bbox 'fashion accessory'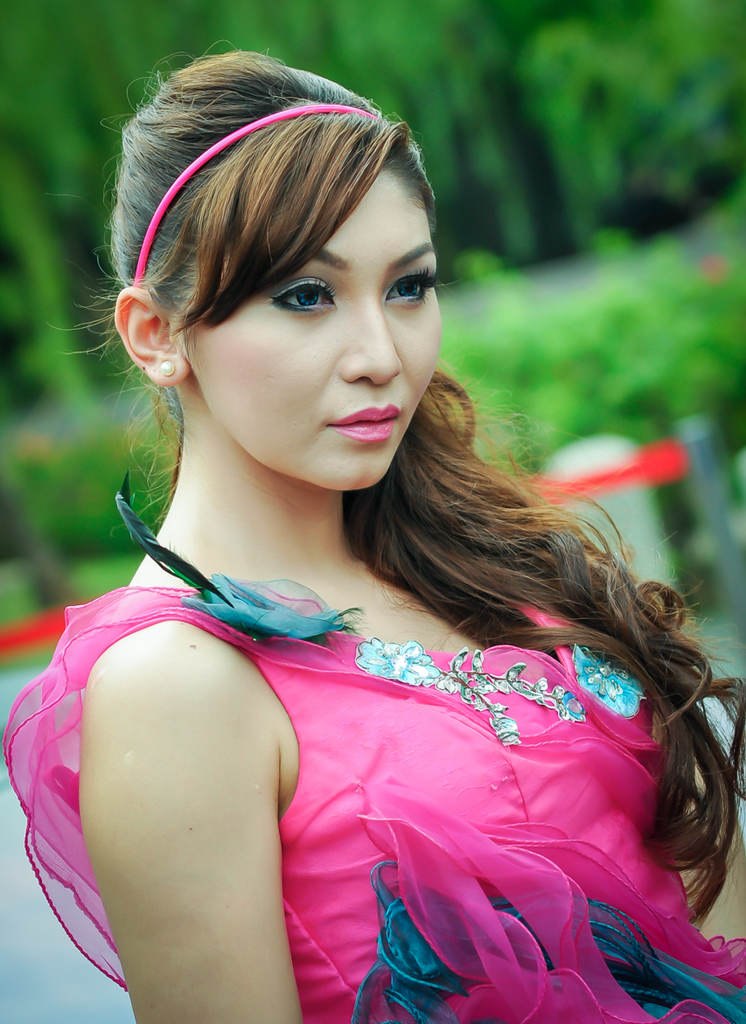
159:360:177:380
